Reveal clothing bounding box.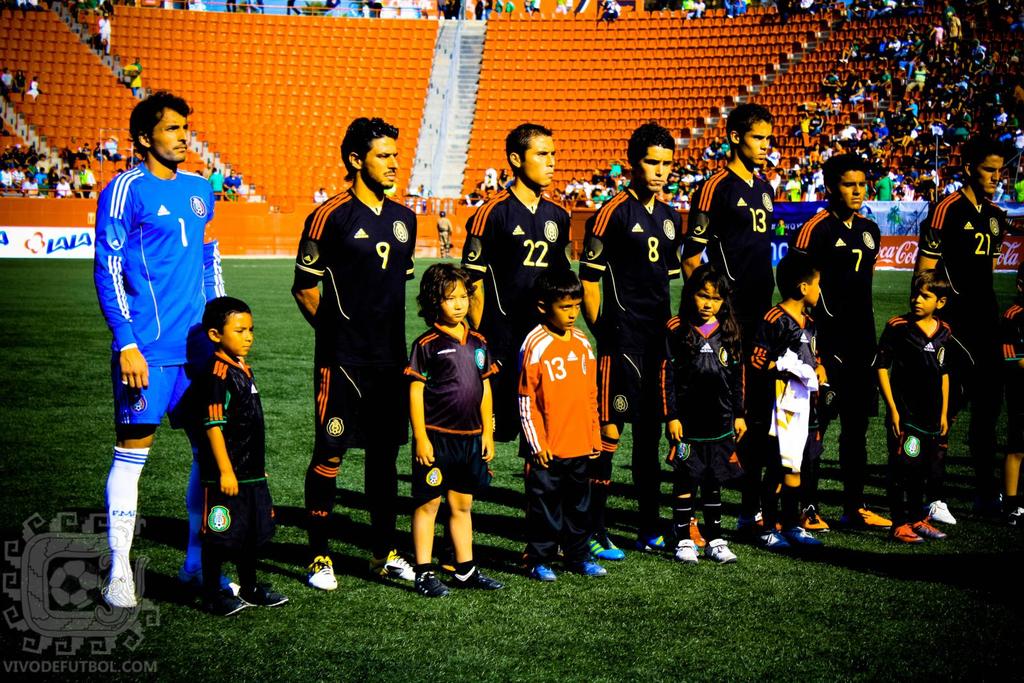
Revealed: [x1=92, y1=154, x2=220, y2=576].
